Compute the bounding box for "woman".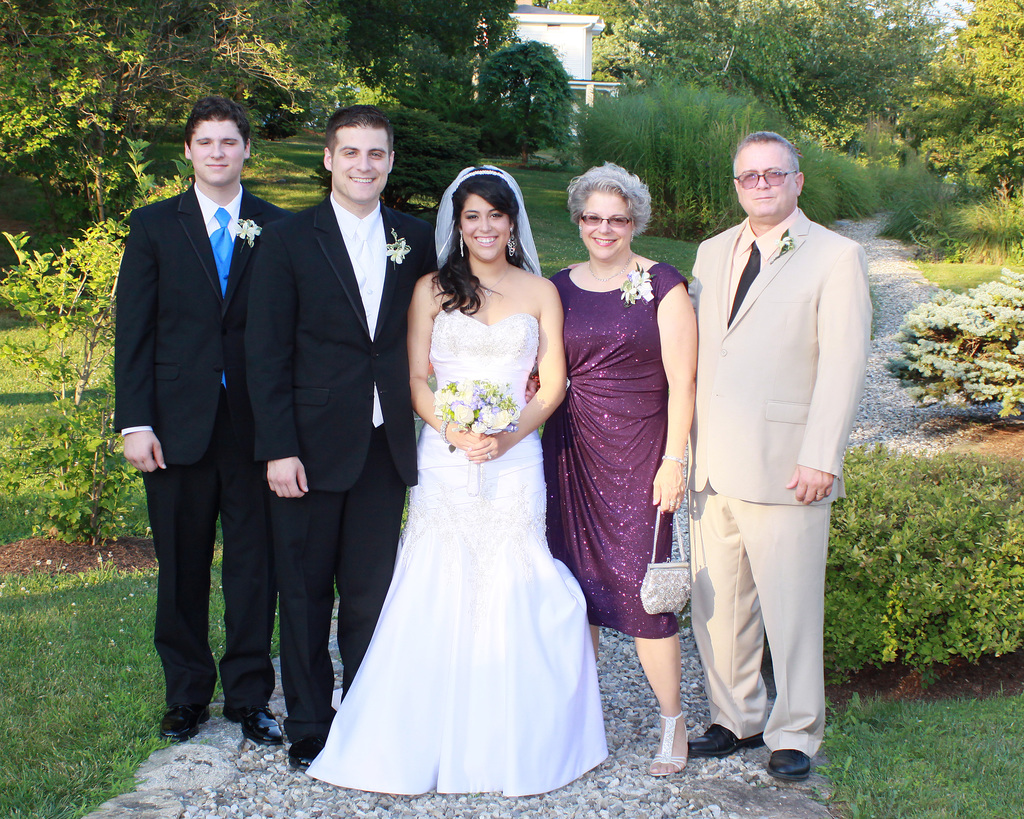
select_region(306, 163, 613, 796).
